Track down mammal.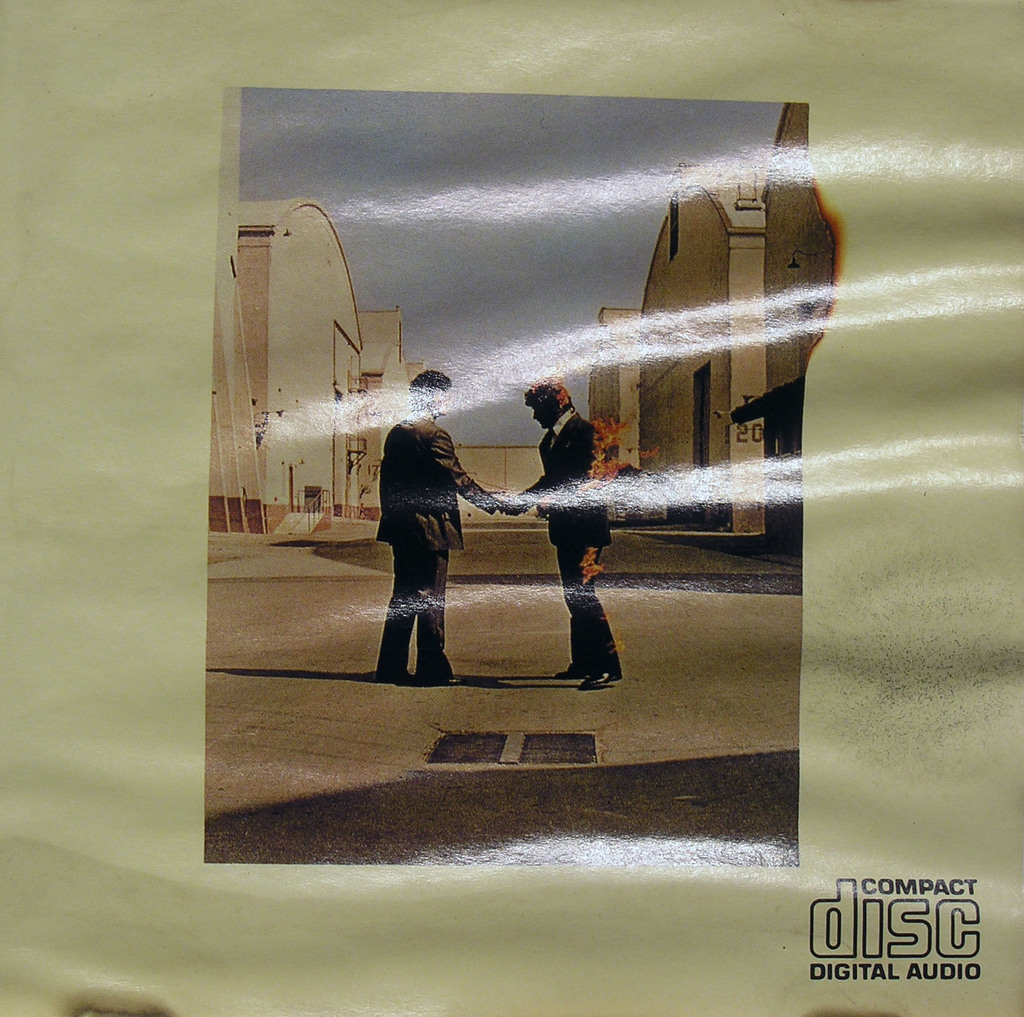
Tracked to {"left": 502, "top": 373, "right": 622, "bottom": 687}.
